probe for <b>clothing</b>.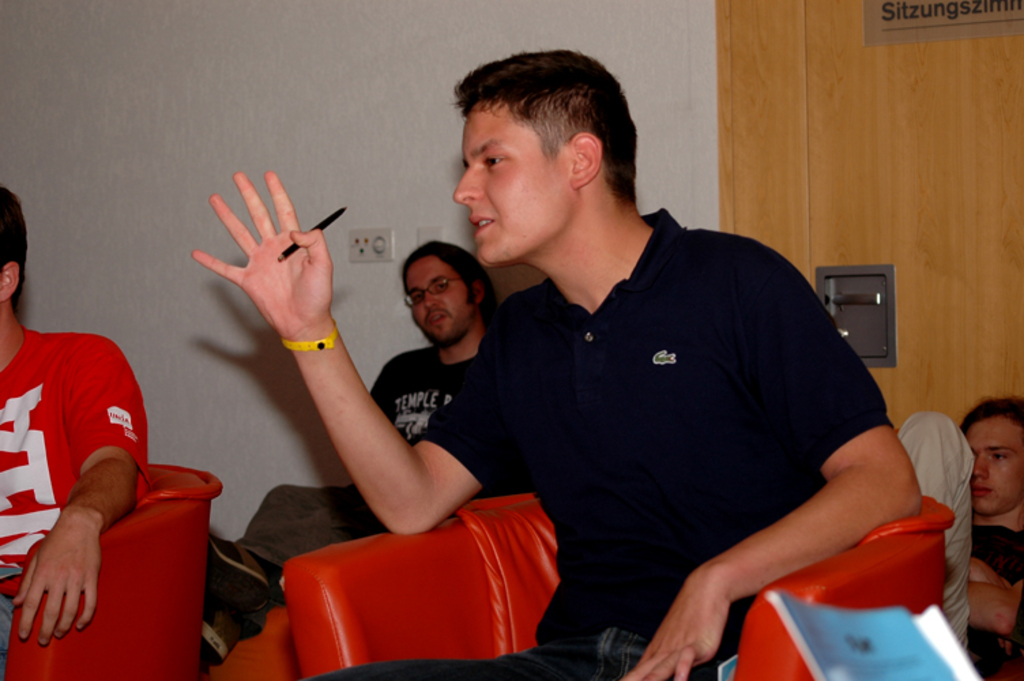
Probe result: (x1=0, y1=330, x2=154, y2=658).
